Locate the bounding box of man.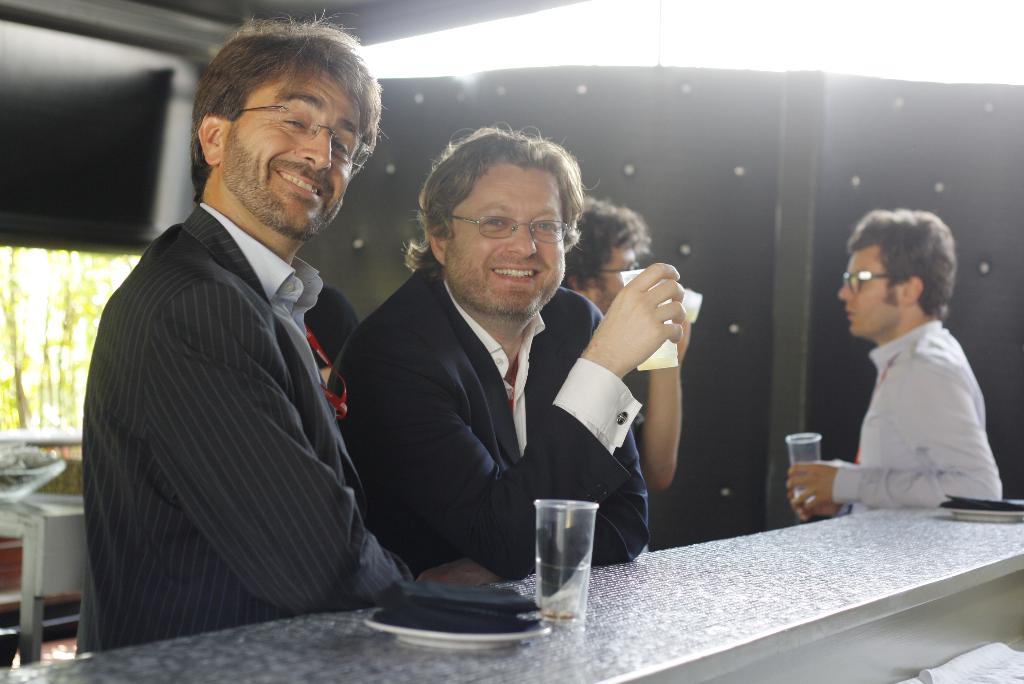
Bounding box: box(324, 119, 688, 589).
